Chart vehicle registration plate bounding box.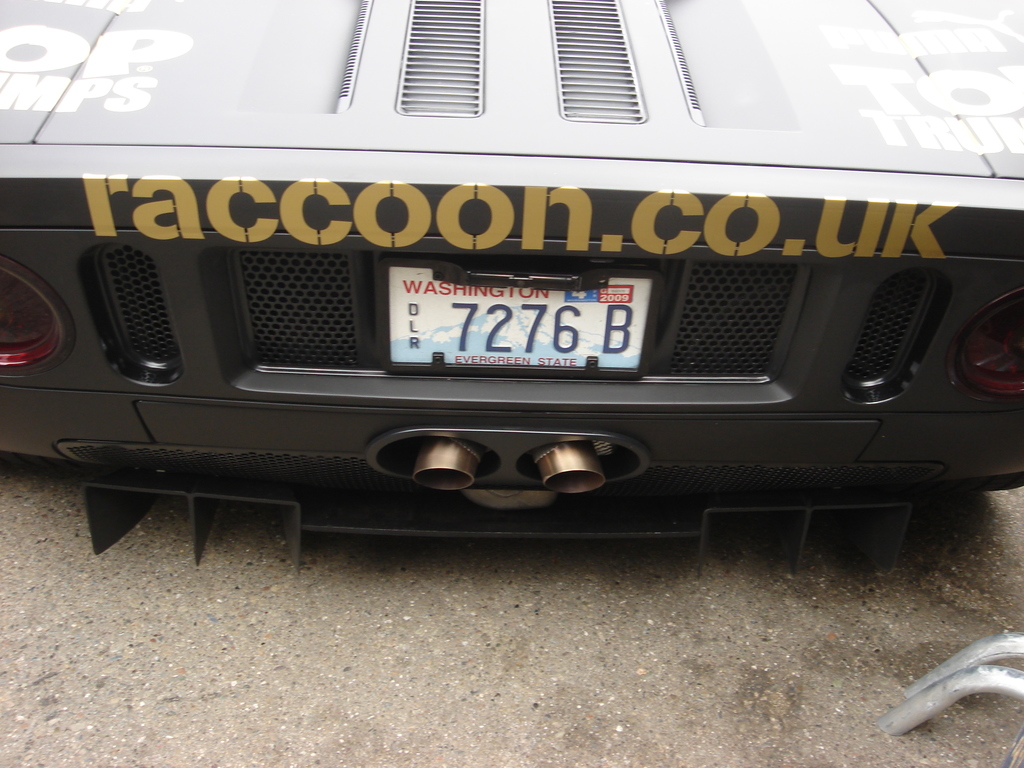
Charted: crop(381, 263, 664, 376).
